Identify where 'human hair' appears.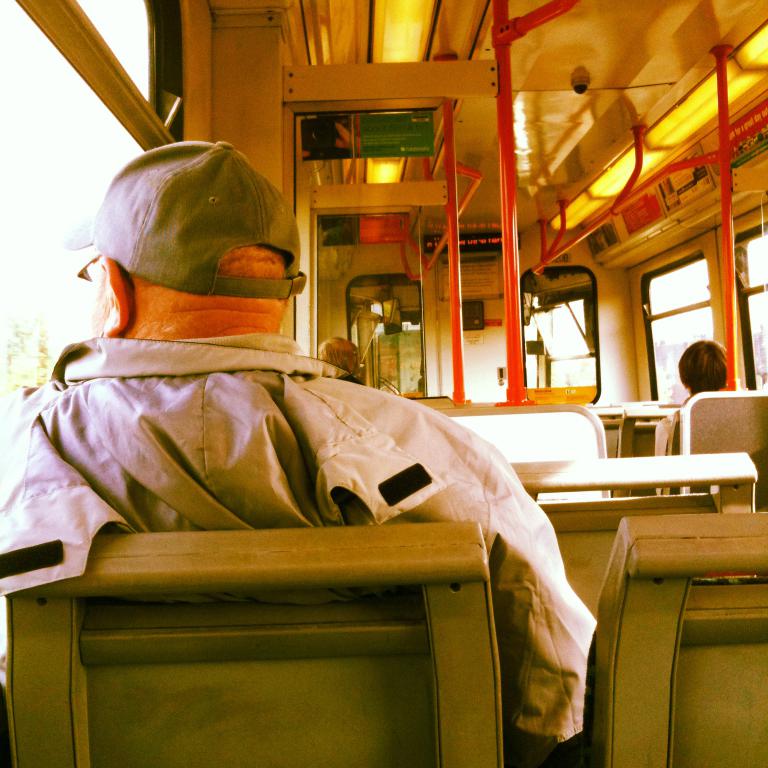
Appears at rect(679, 335, 728, 393).
